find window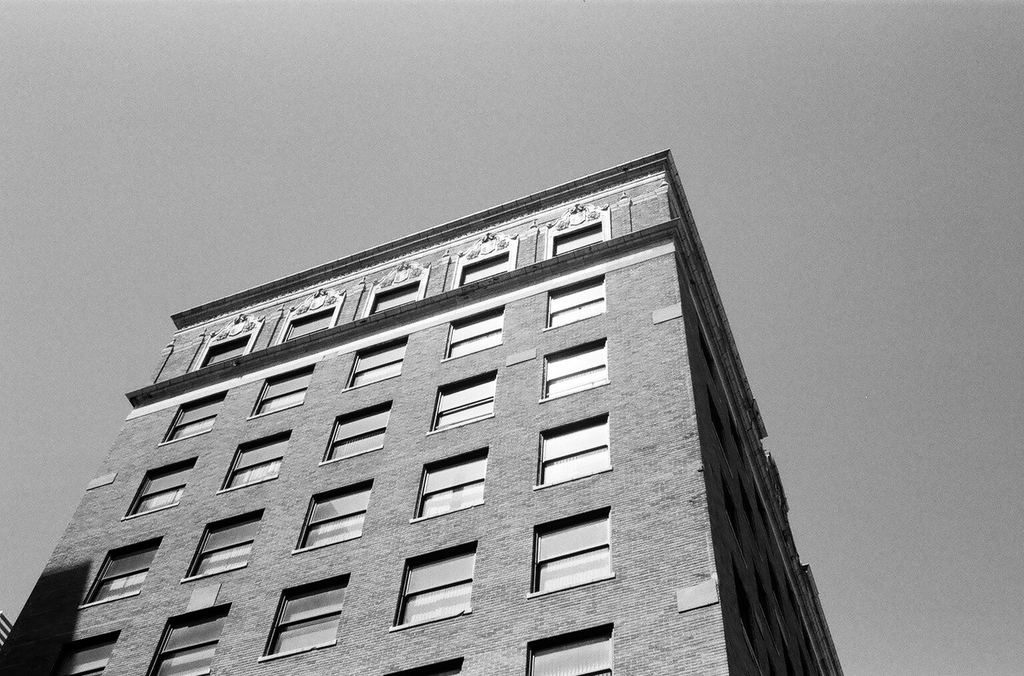
<bbox>552, 213, 601, 248</bbox>
